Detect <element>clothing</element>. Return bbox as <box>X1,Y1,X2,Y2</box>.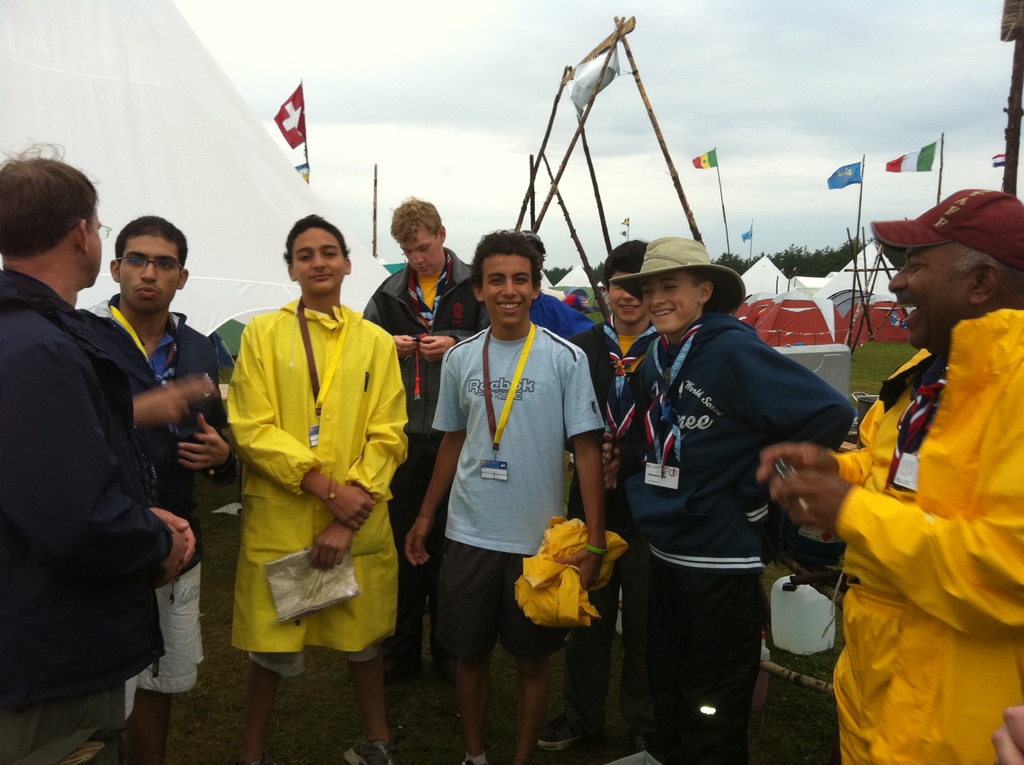
<box>83,304,227,689</box>.
